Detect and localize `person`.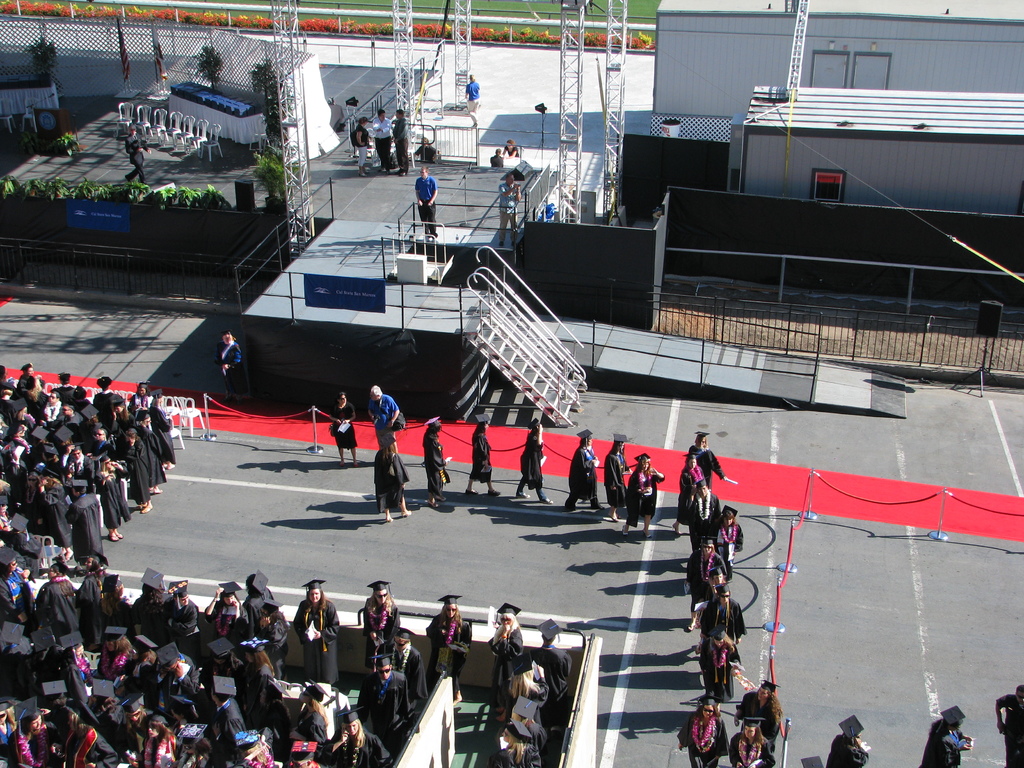
Localized at locate(691, 625, 738, 700).
